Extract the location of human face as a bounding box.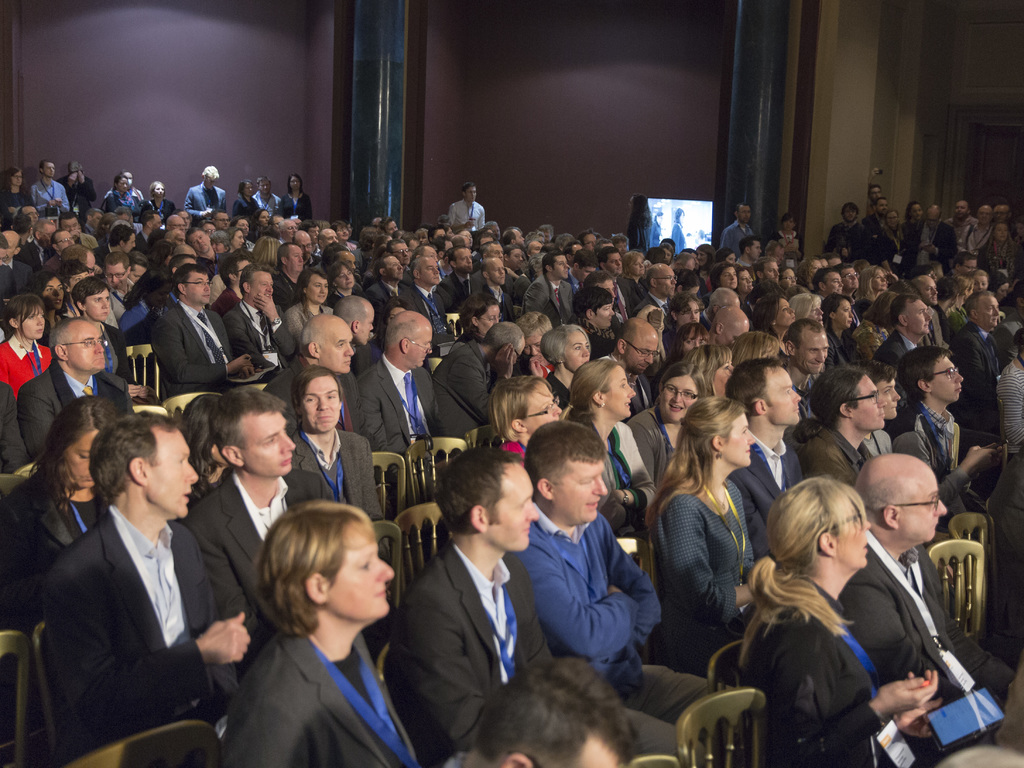
l=324, t=527, r=393, b=616.
